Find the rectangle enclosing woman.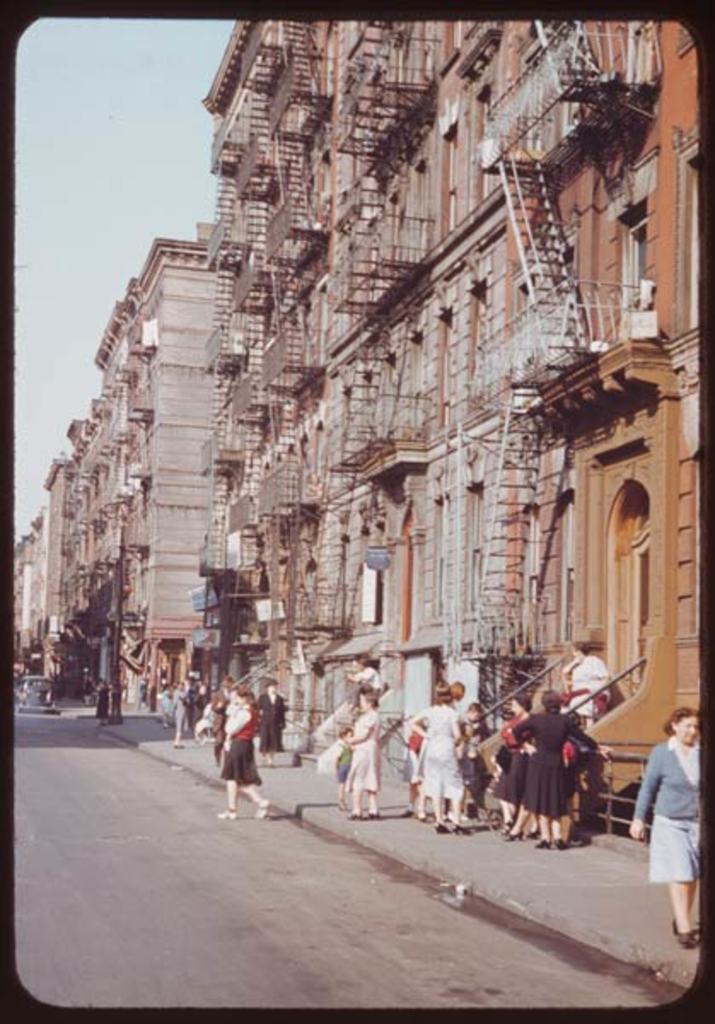
(x1=512, y1=686, x2=619, y2=853).
